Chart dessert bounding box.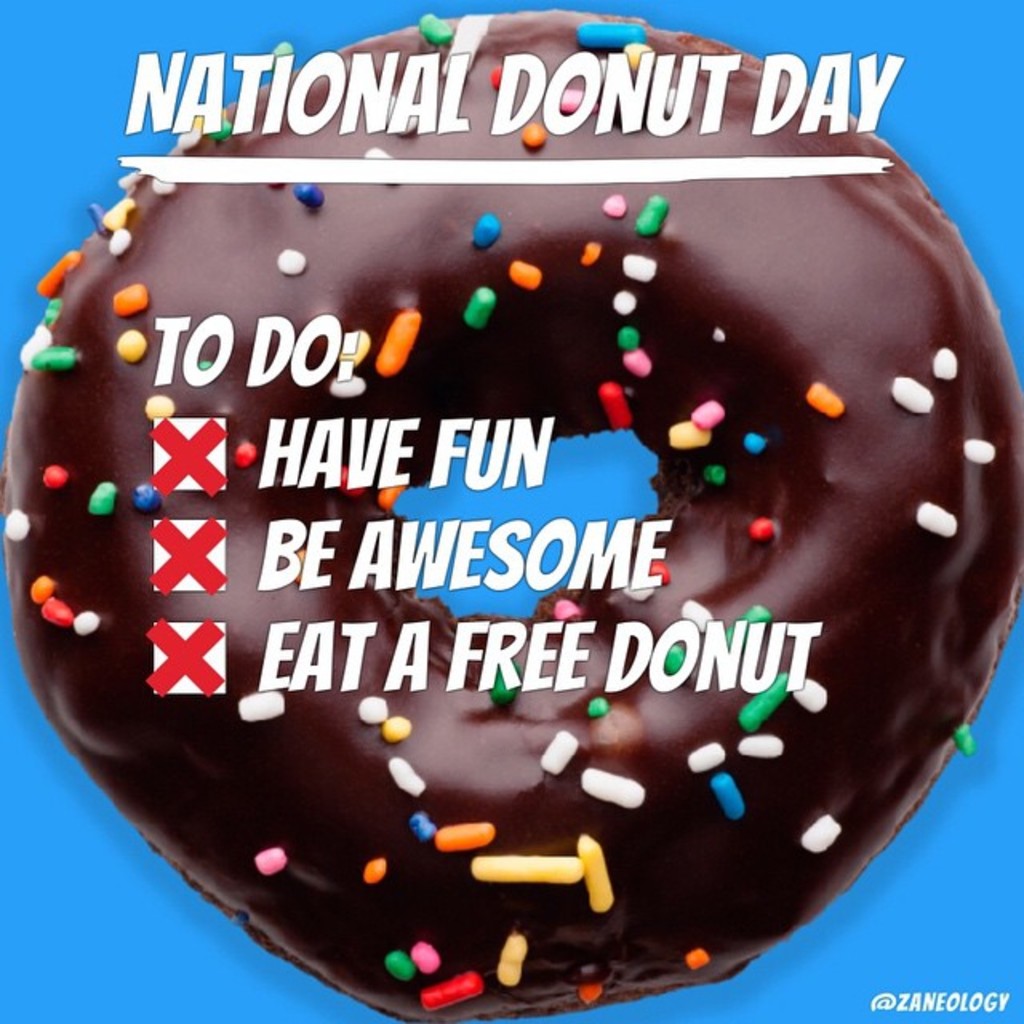
Charted: locate(19, 131, 1023, 966).
